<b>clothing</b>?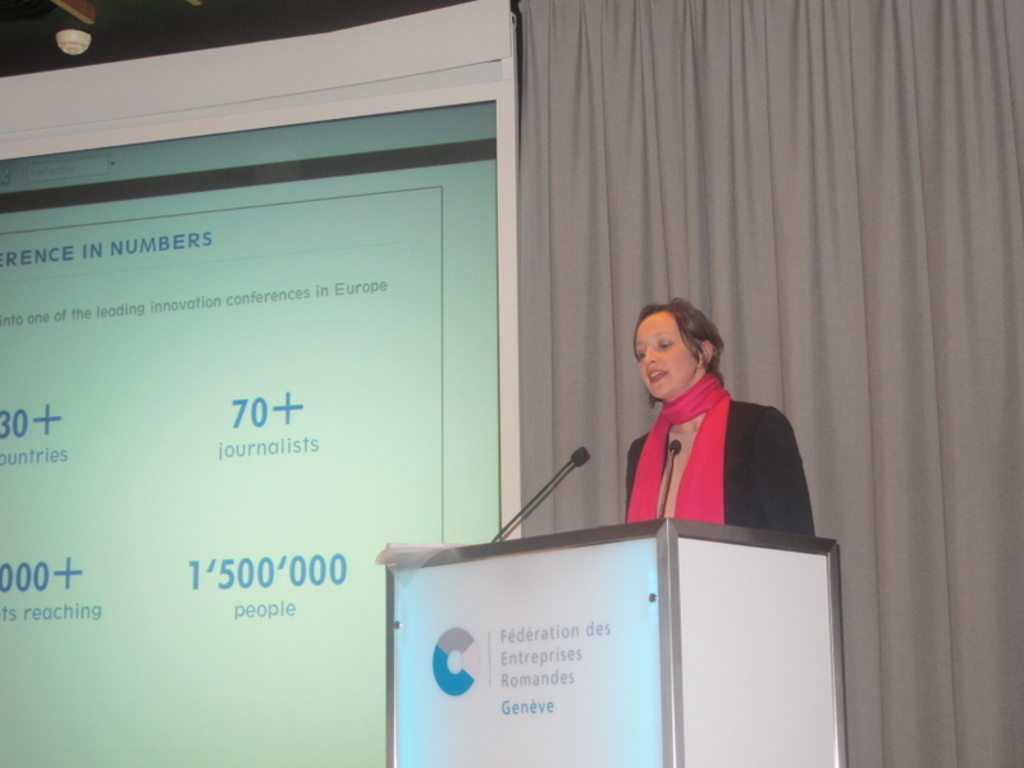
<bbox>604, 344, 803, 562</bbox>
